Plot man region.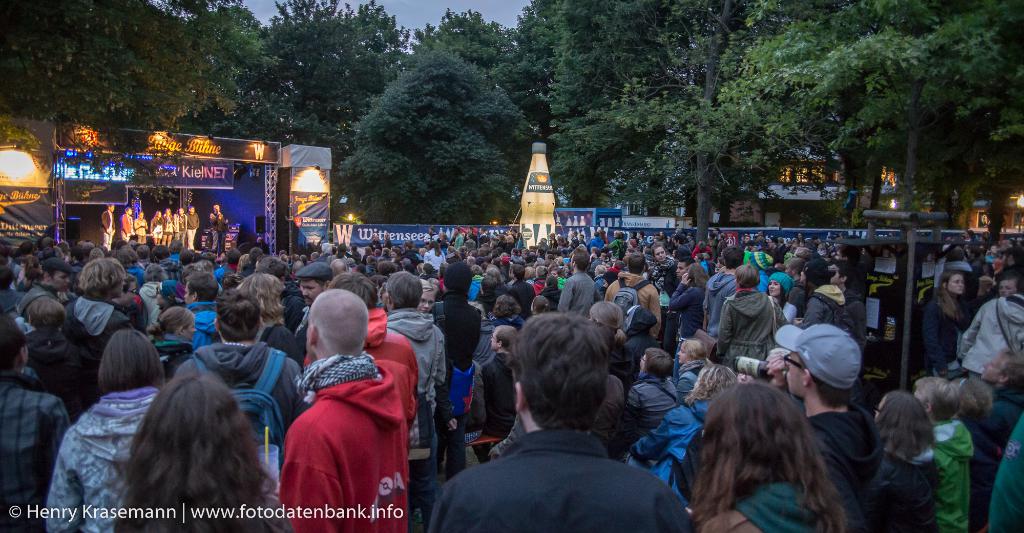
Plotted at locate(555, 254, 601, 304).
